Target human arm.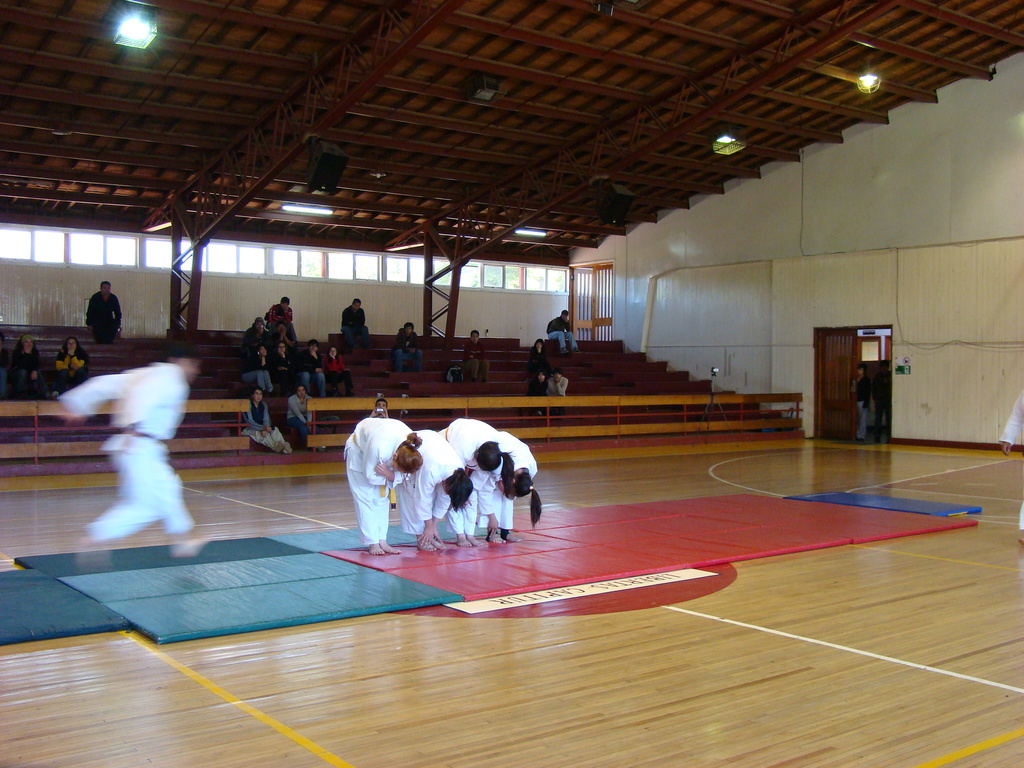
Target region: pyautogui.locateOnScreen(412, 469, 435, 548).
